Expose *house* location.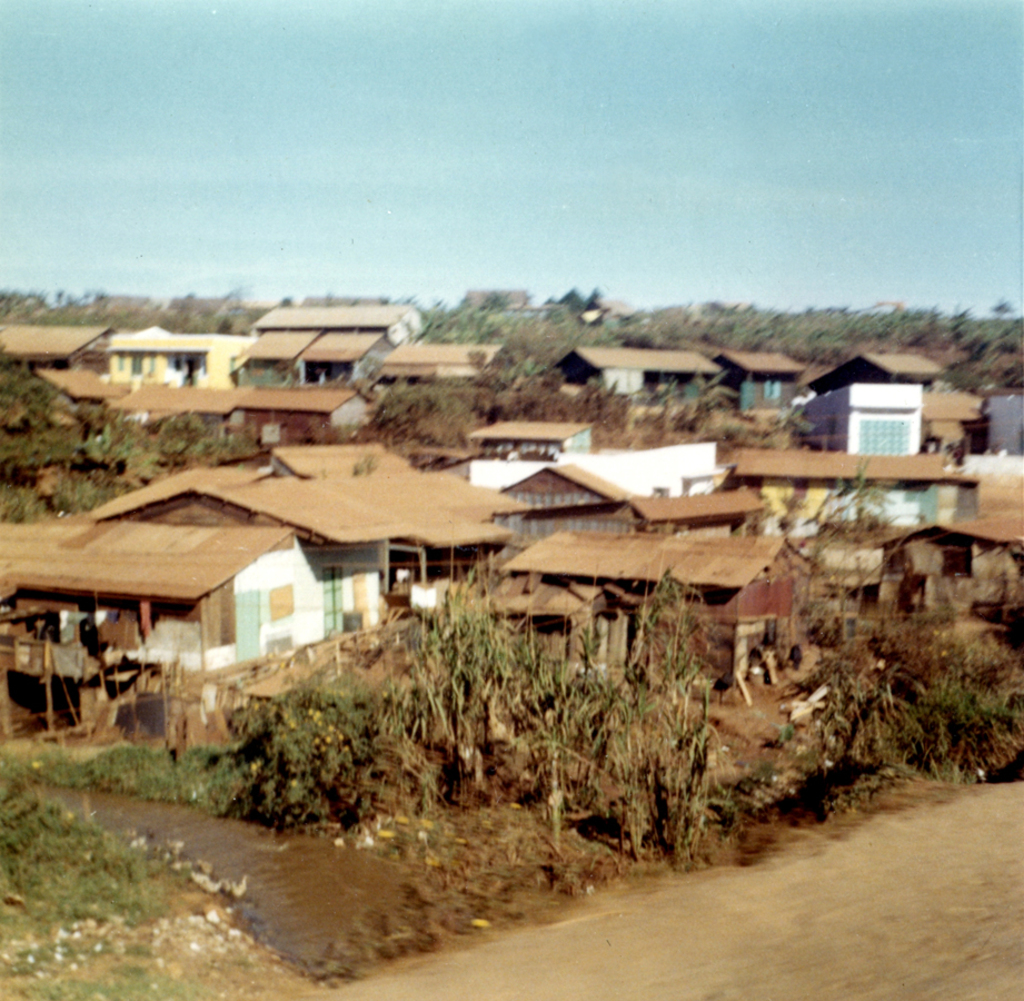
Exposed at bbox(463, 410, 593, 464).
